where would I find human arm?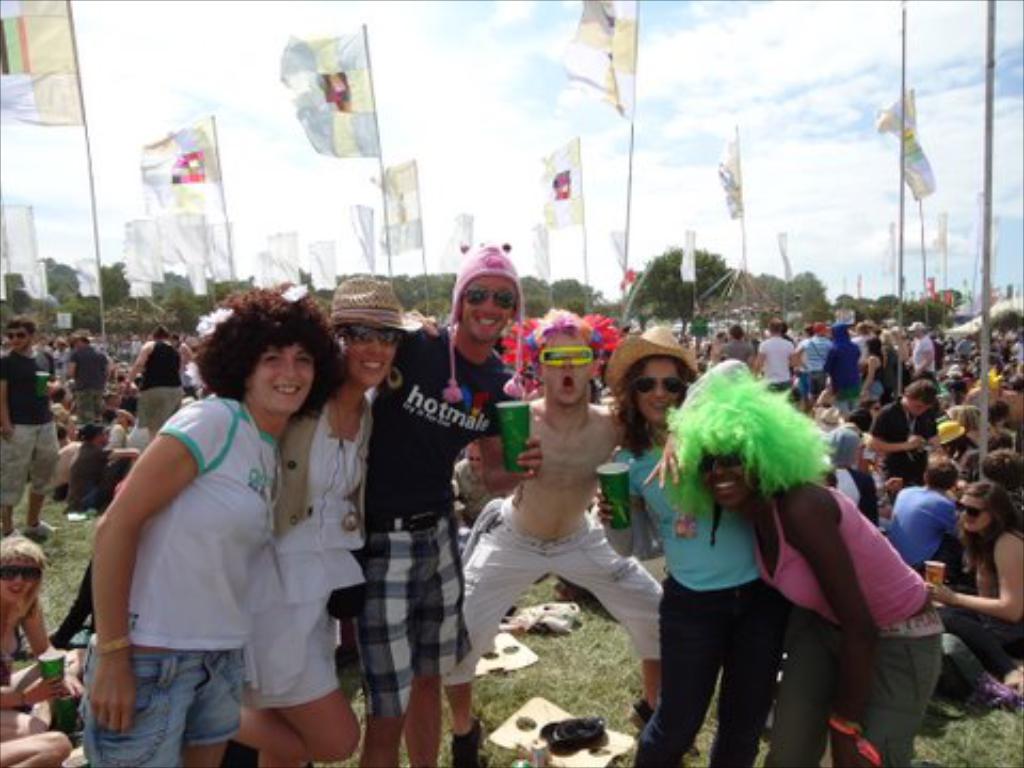
At 26/597/64/659.
